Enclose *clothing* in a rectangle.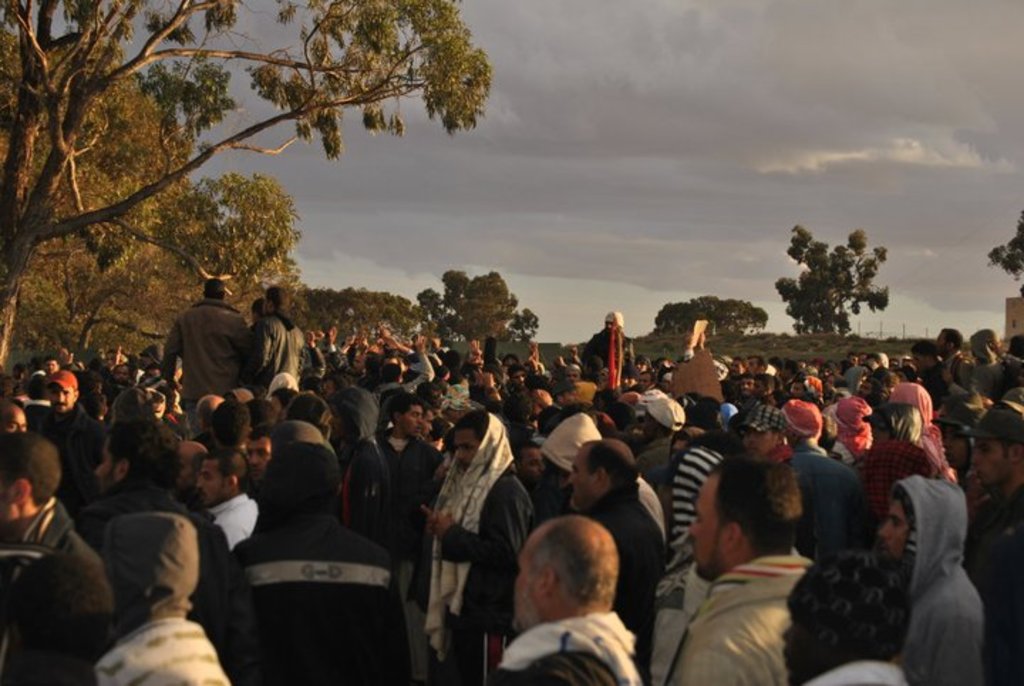
44, 369, 85, 390.
